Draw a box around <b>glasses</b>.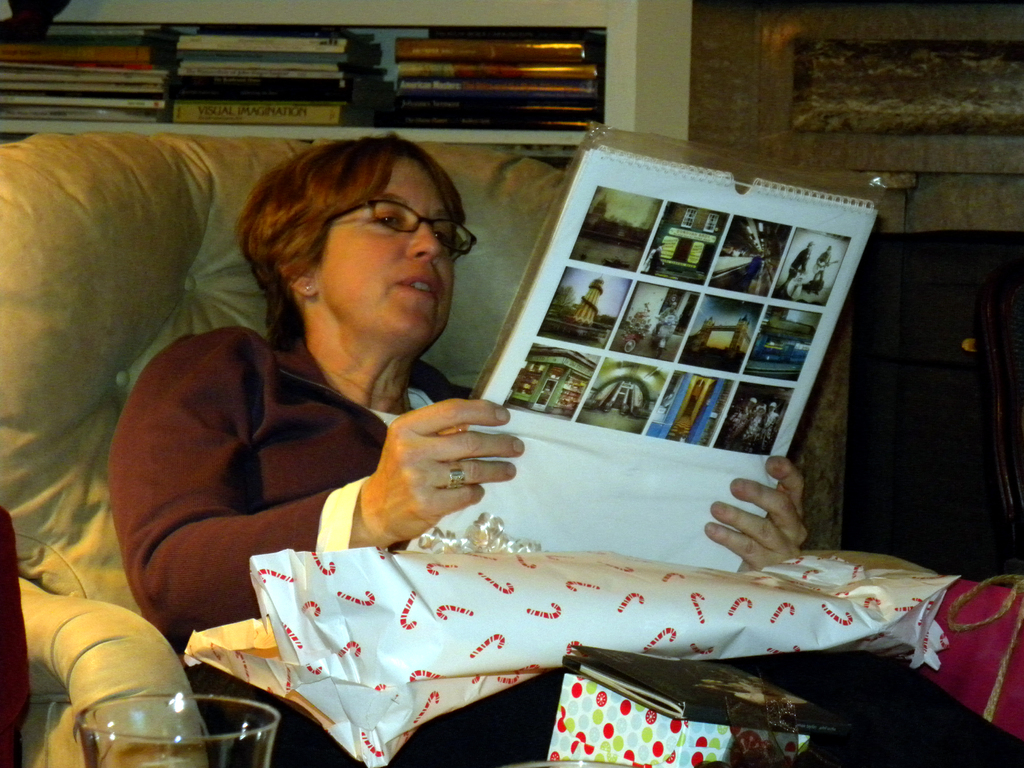
detection(337, 194, 471, 255).
